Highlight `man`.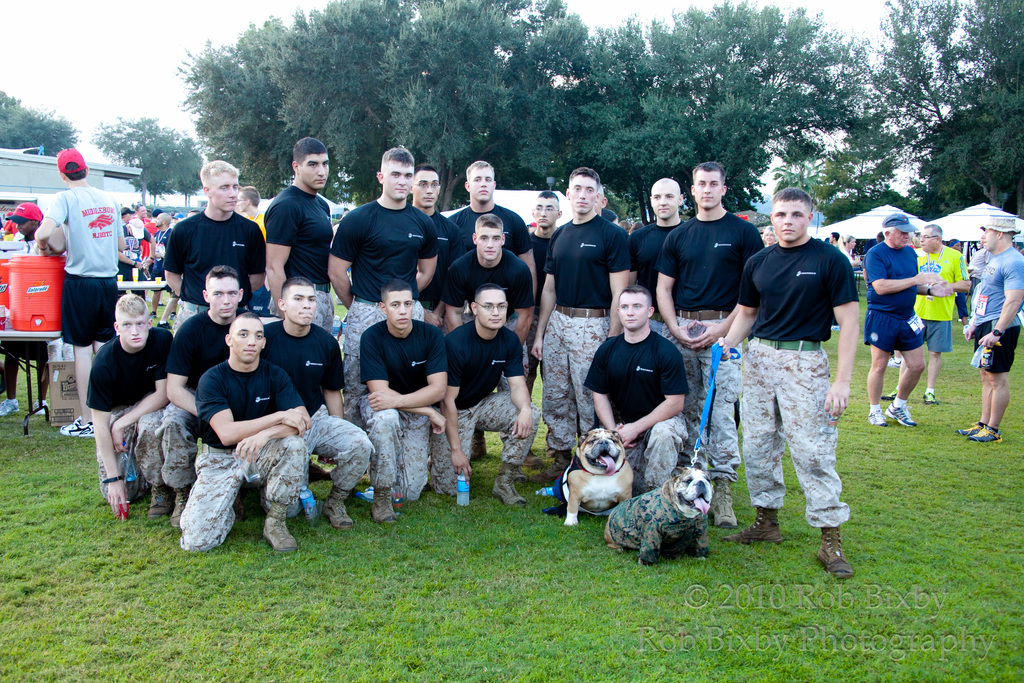
Highlighted region: (left=431, top=212, right=548, bottom=343).
